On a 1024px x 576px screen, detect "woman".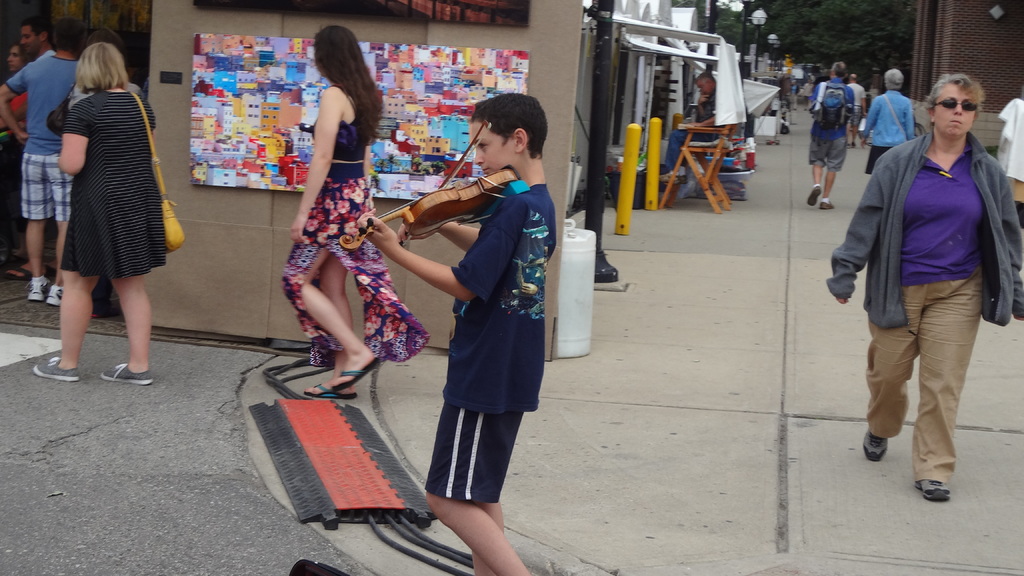
left=275, top=24, right=431, bottom=402.
